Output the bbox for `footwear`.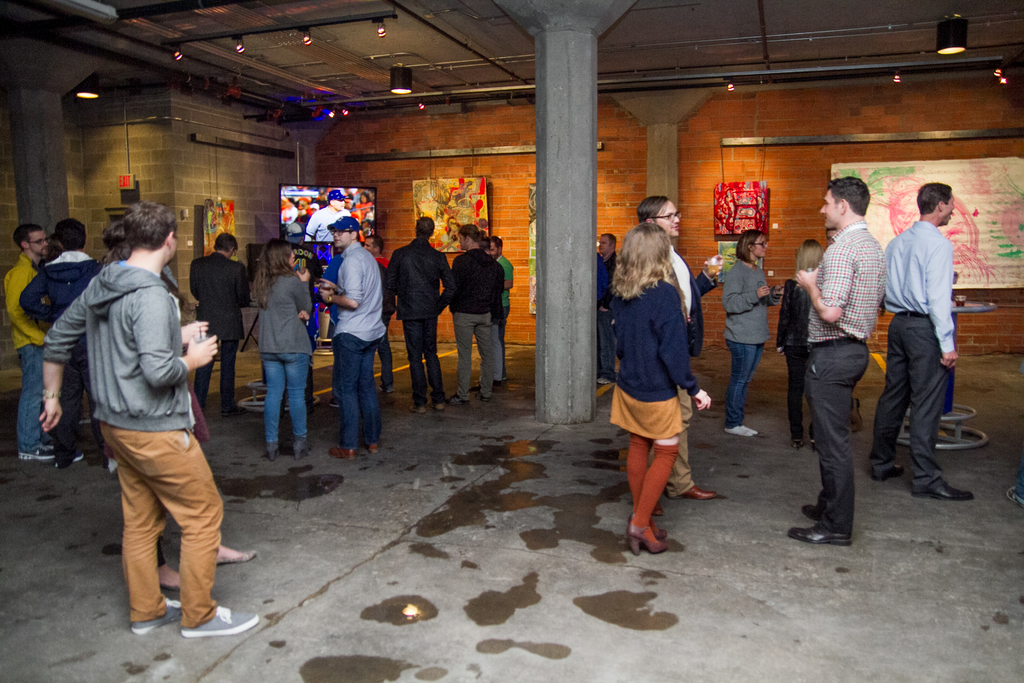
x1=433, y1=399, x2=449, y2=411.
